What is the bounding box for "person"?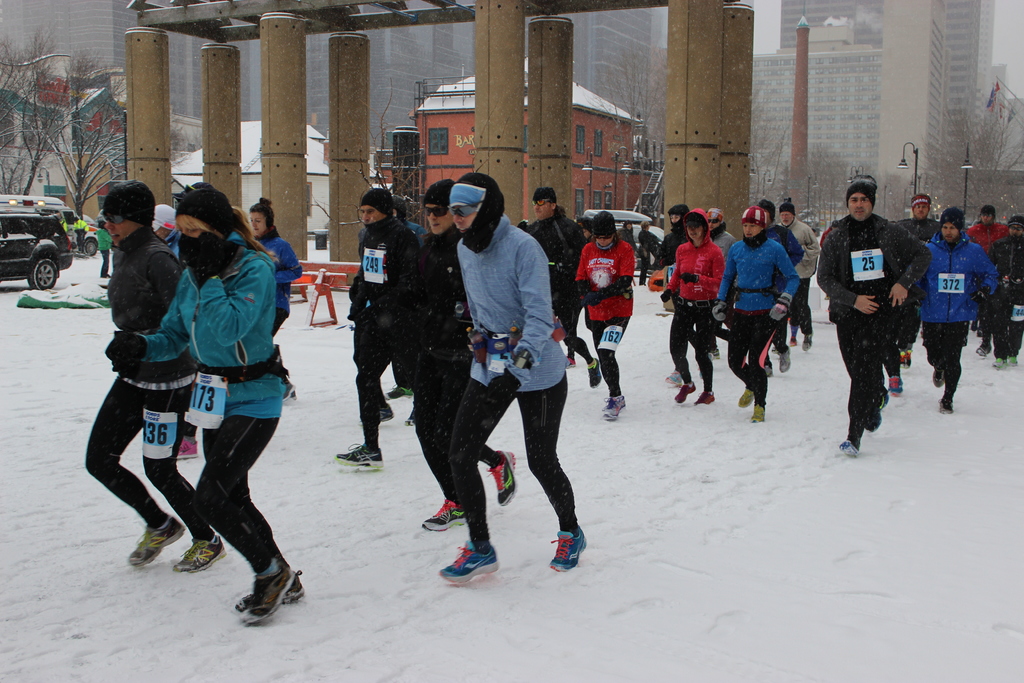
locate(964, 197, 1003, 322).
